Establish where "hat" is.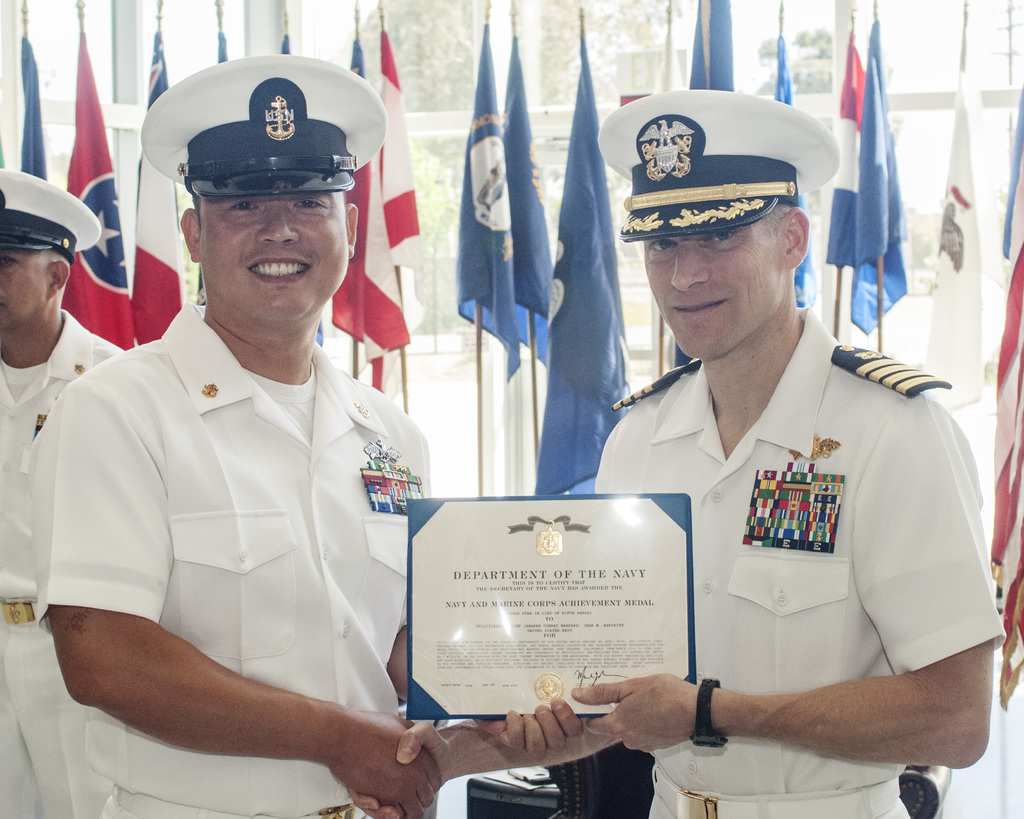
Established at 0 164 100 258.
